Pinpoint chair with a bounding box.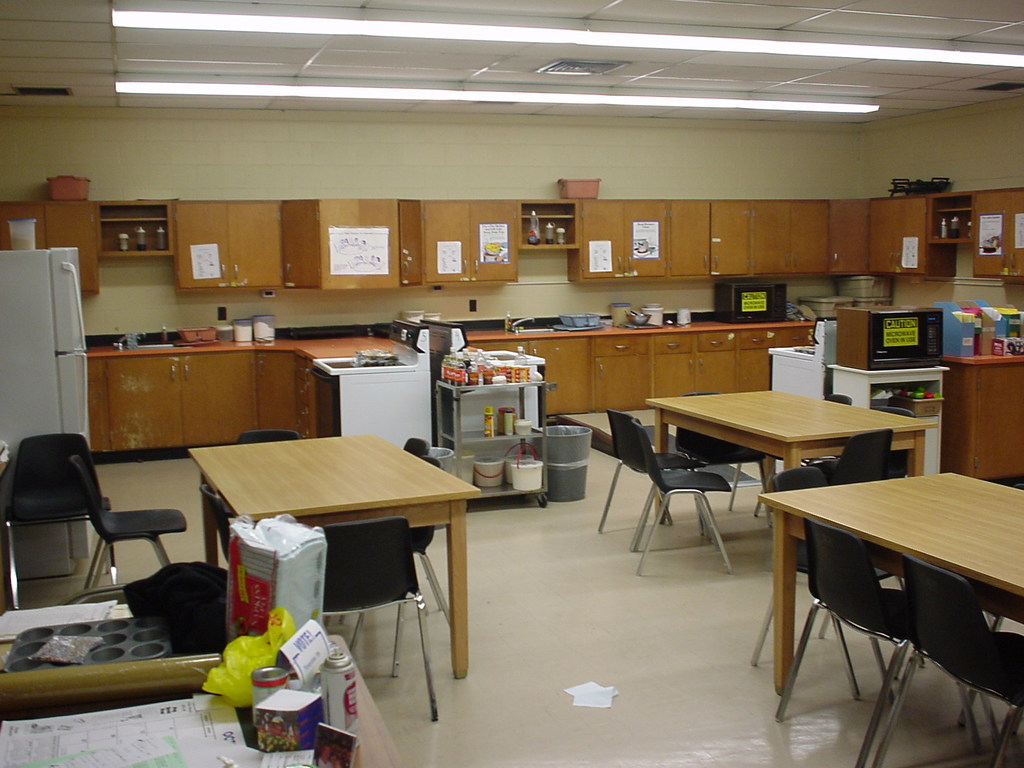
<bbox>774, 519, 912, 767</bbox>.
